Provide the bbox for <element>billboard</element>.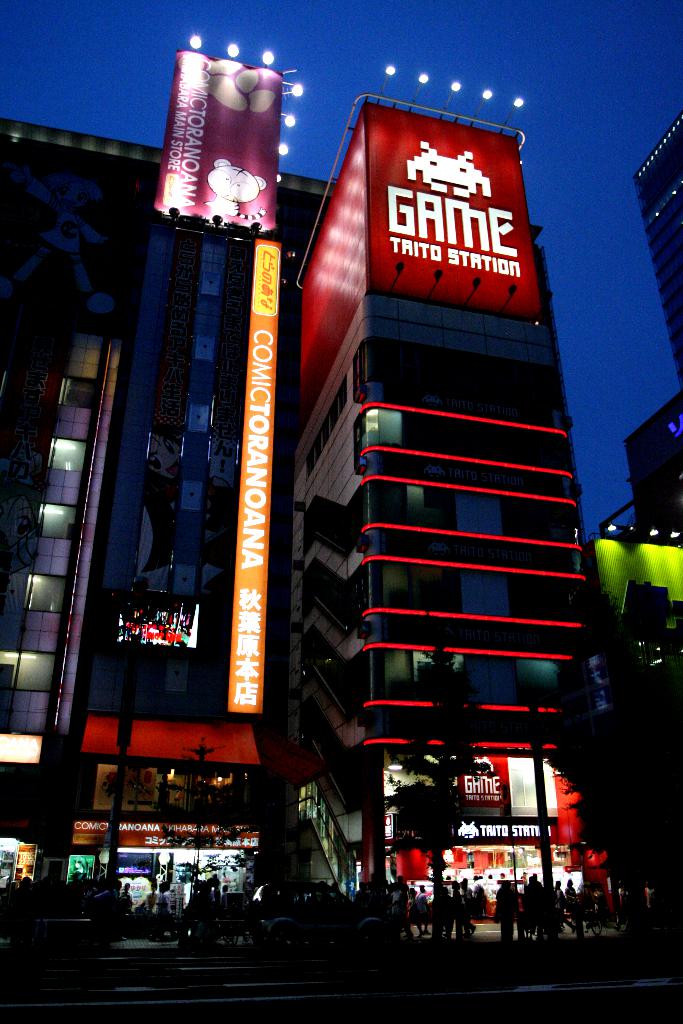
left=225, top=239, right=276, bottom=715.
